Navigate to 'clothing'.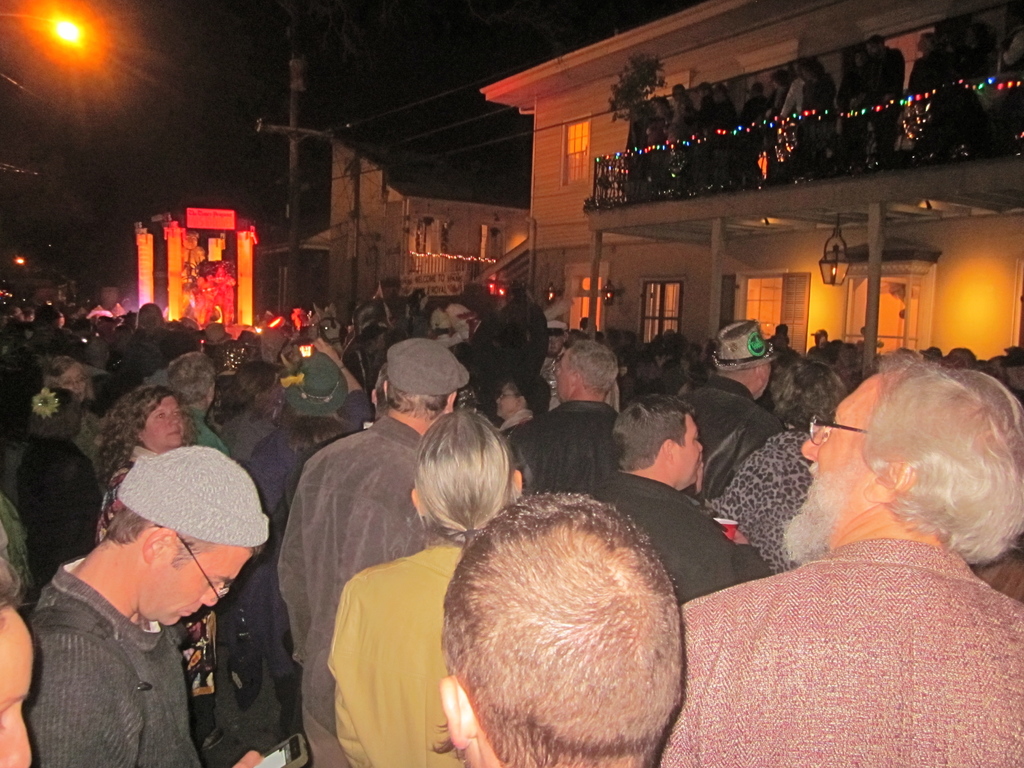
Navigation target: <box>216,401,273,466</box>.
